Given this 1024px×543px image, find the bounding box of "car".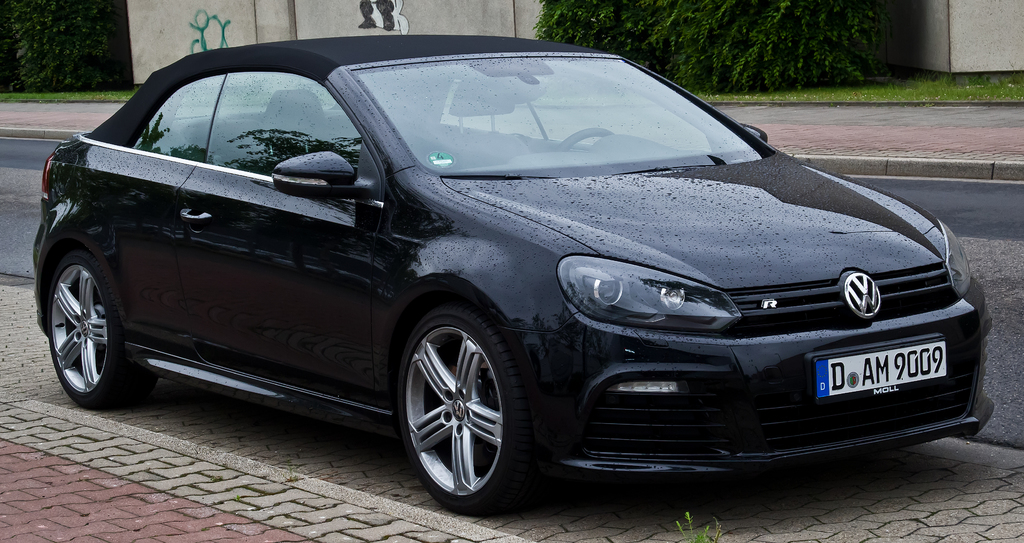
BBox(19, 35, 980, 507).
